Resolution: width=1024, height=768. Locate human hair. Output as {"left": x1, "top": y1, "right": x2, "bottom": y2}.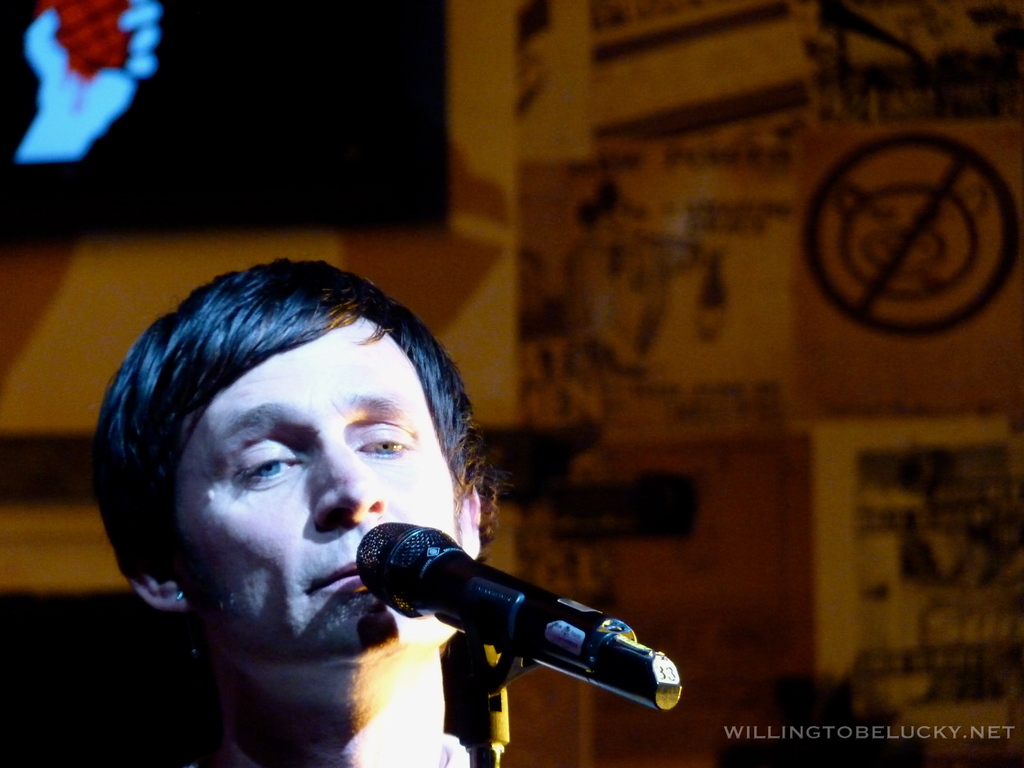
{"left": 81, "top": 257, "right": 500, "bottom": 550}.
